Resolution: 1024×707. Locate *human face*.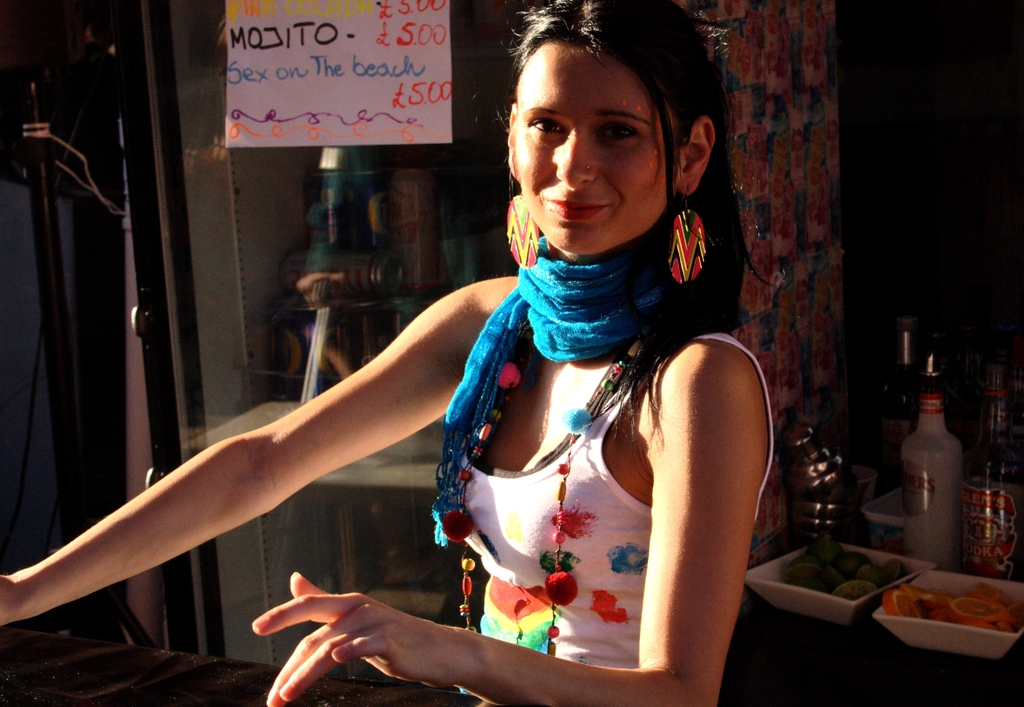
{"x1": 515, "y1": 52, "x2": 675, "y2": 252}.
